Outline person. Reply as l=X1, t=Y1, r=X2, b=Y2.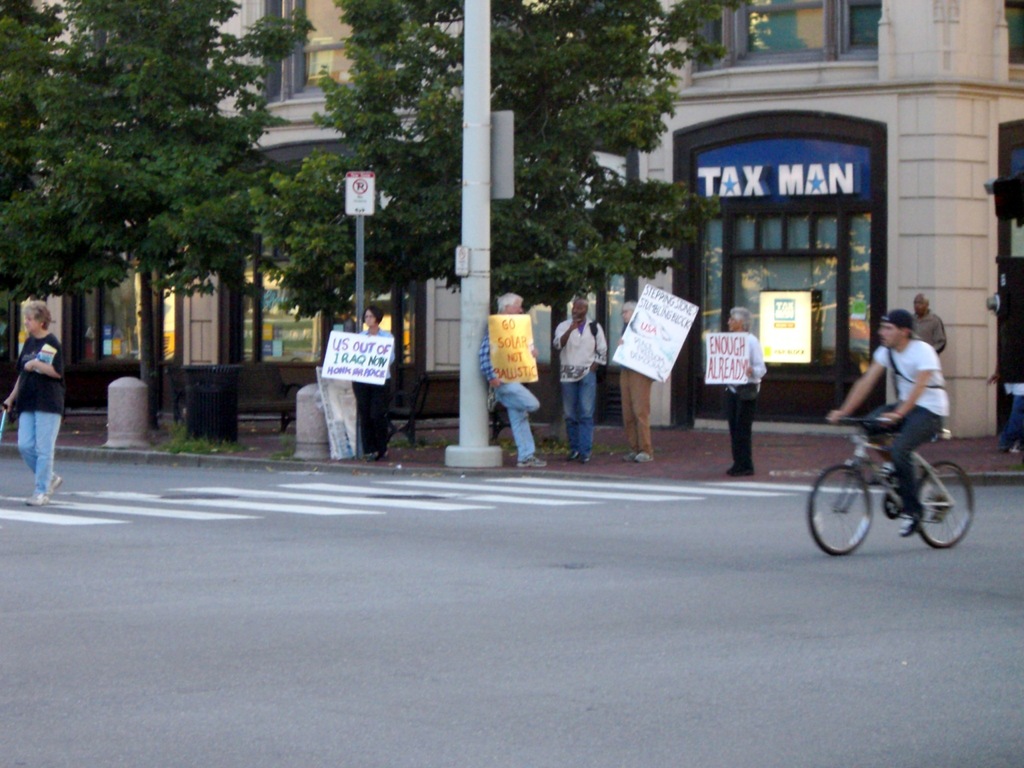
l=481, t=291, r=546, b=471.
